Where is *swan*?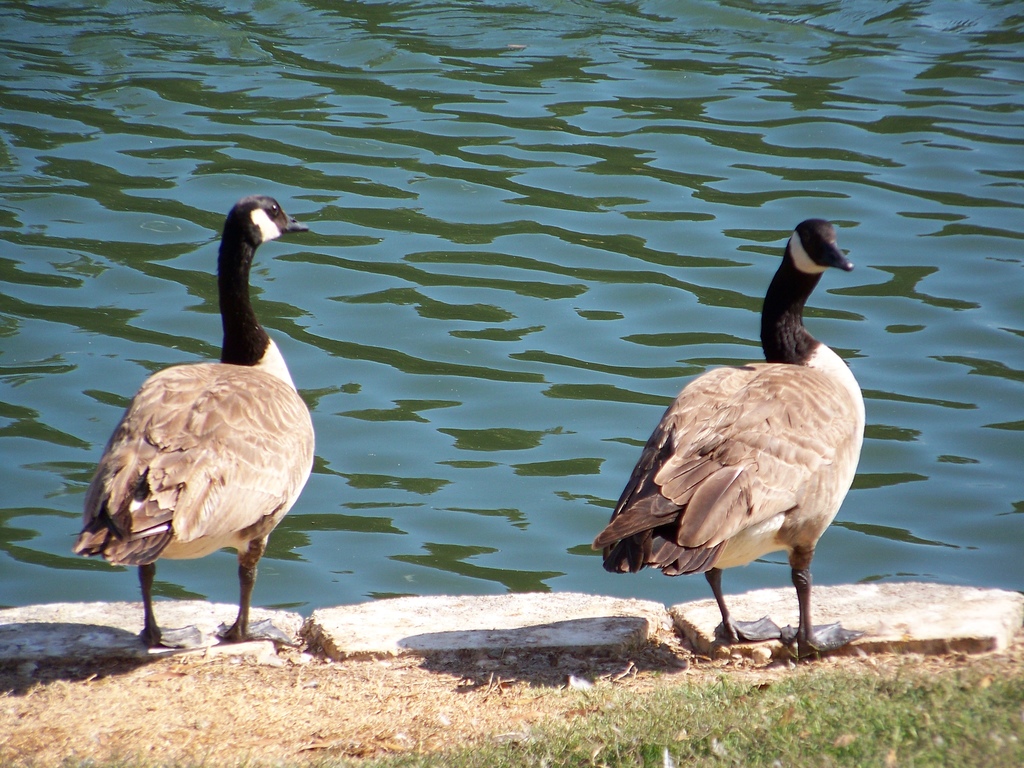
(x1=593, y1=214, x2=869, y2=667).
